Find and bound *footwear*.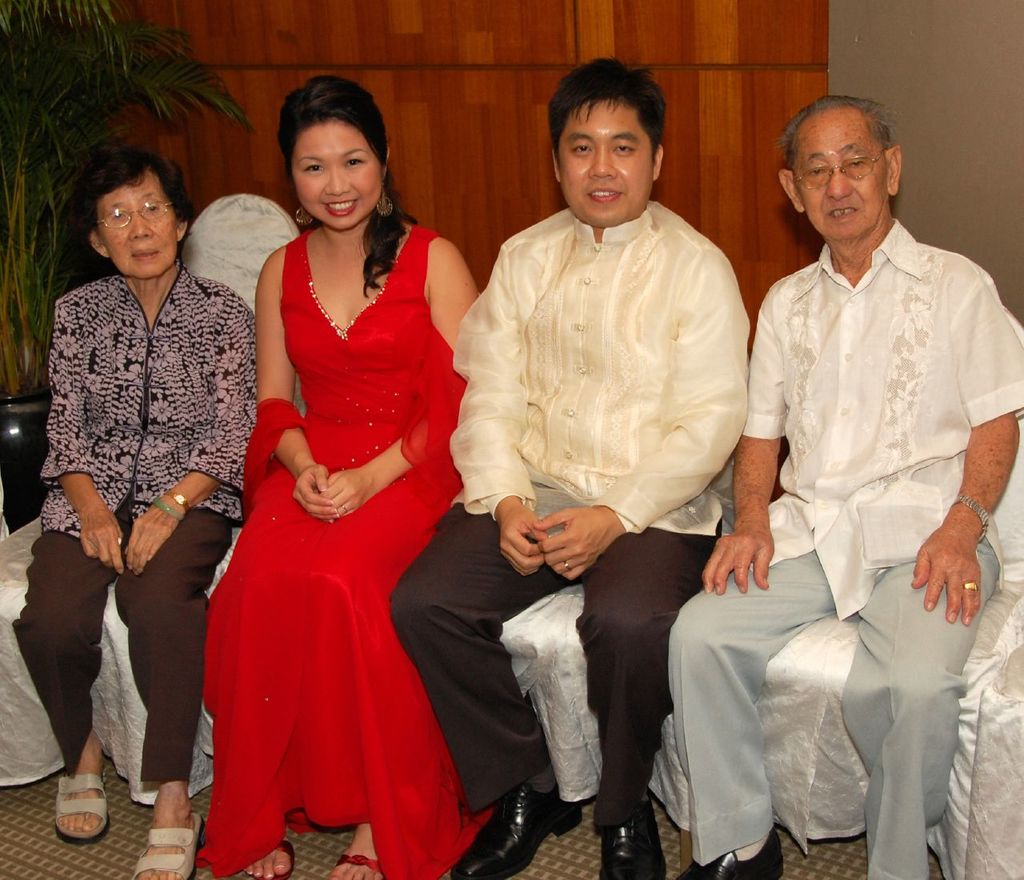
Bound: (x1=682, y1=834, x2=793, y2=879).
